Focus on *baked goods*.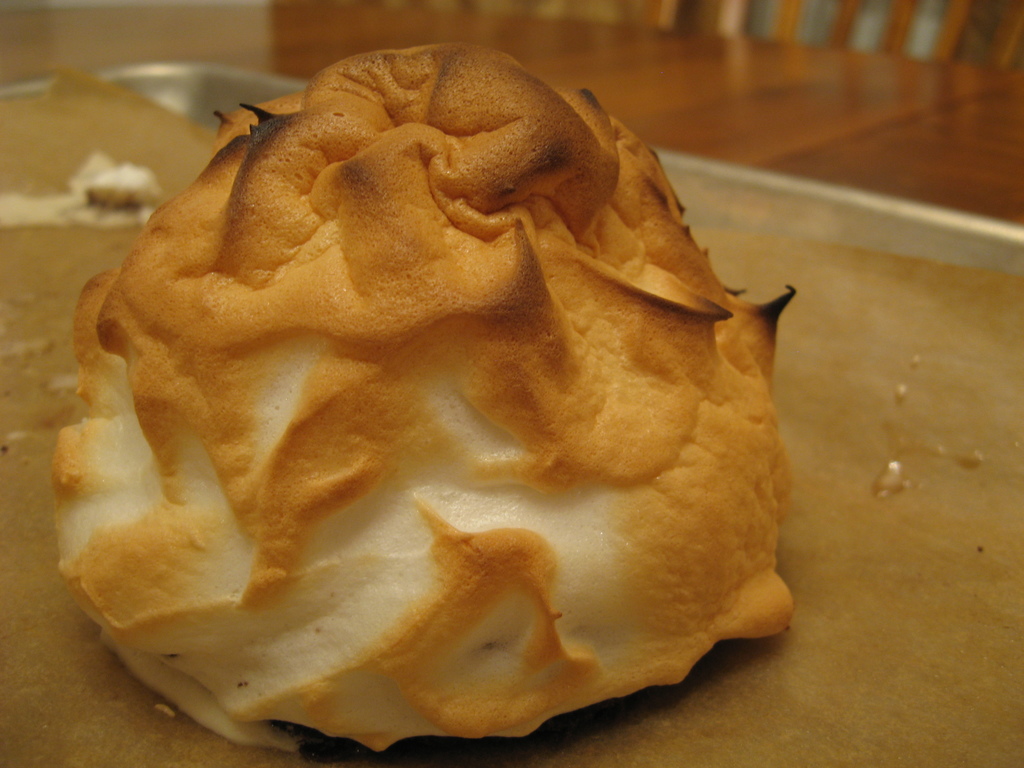
Focused at 98:21:796:767.
